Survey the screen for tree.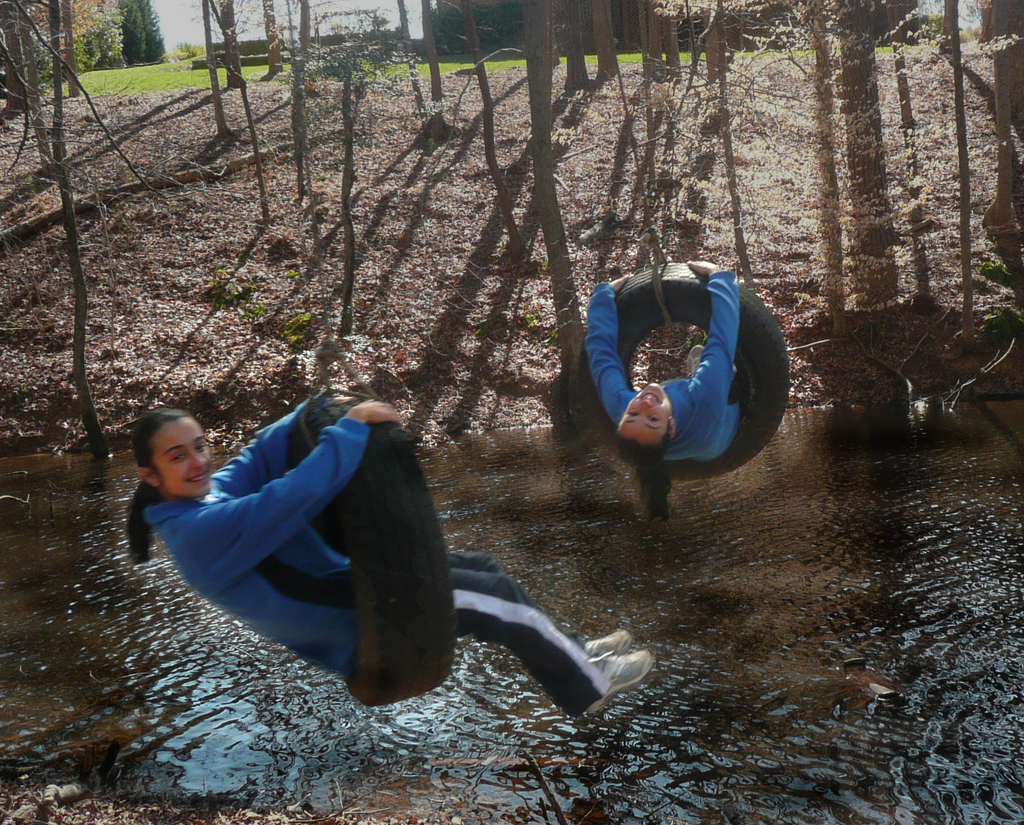
Survey found: 517,0,552,143.
